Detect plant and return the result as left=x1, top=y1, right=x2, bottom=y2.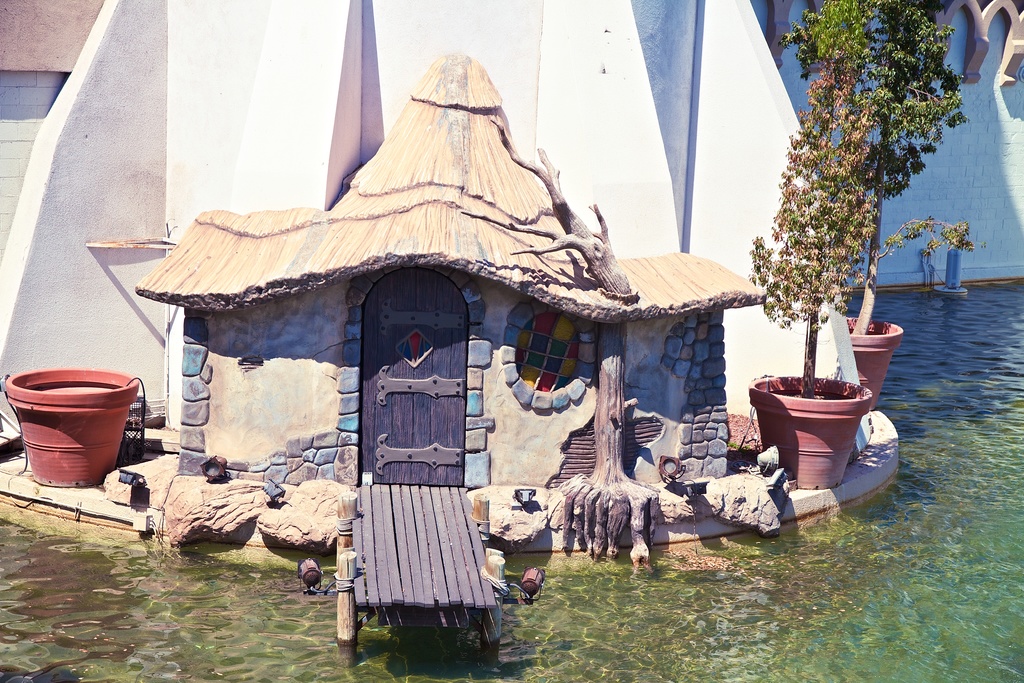
left=743, top=0, right=884, bottom=414.
